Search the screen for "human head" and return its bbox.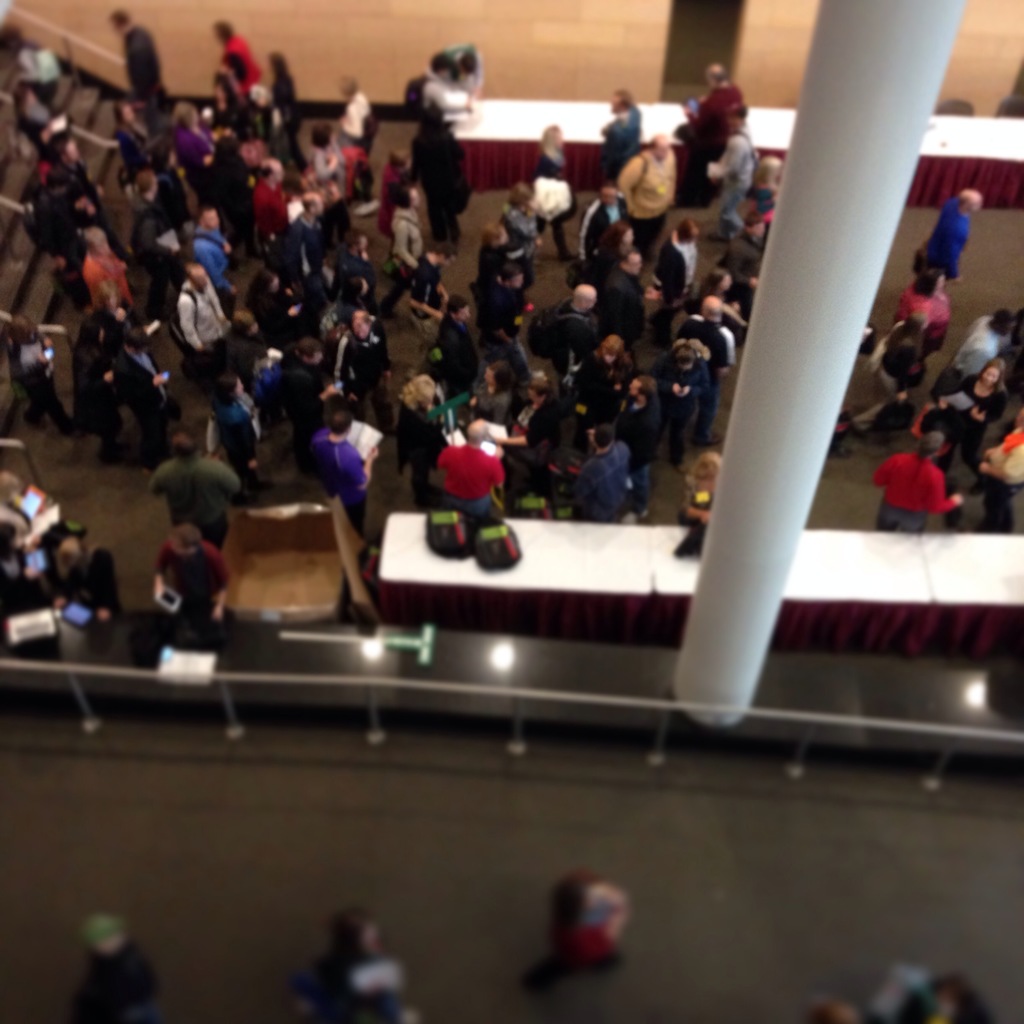
Found: detection(648, 135, 667, 159).
